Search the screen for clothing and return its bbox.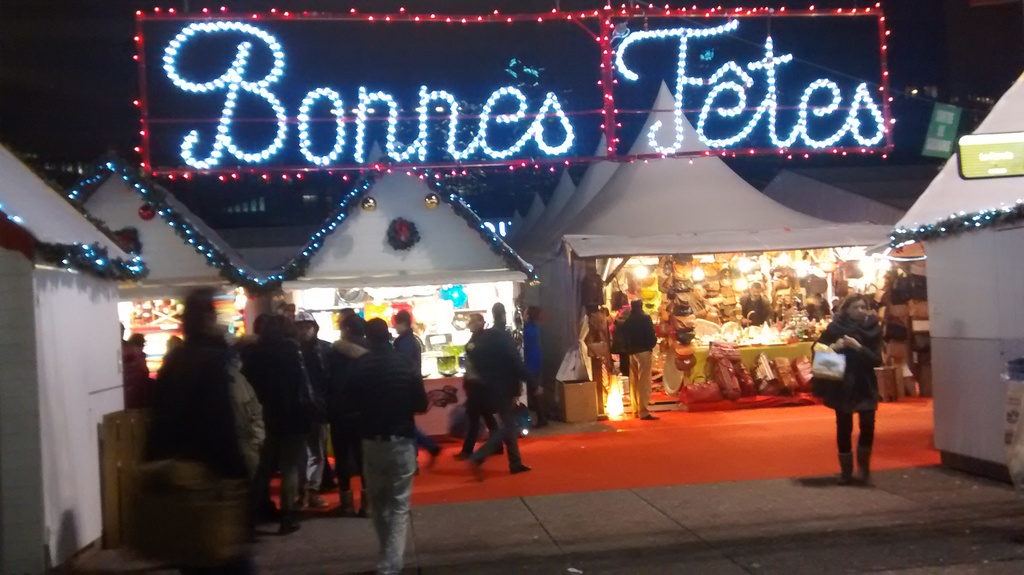
Found: <box>123,342,143,407</box>.
